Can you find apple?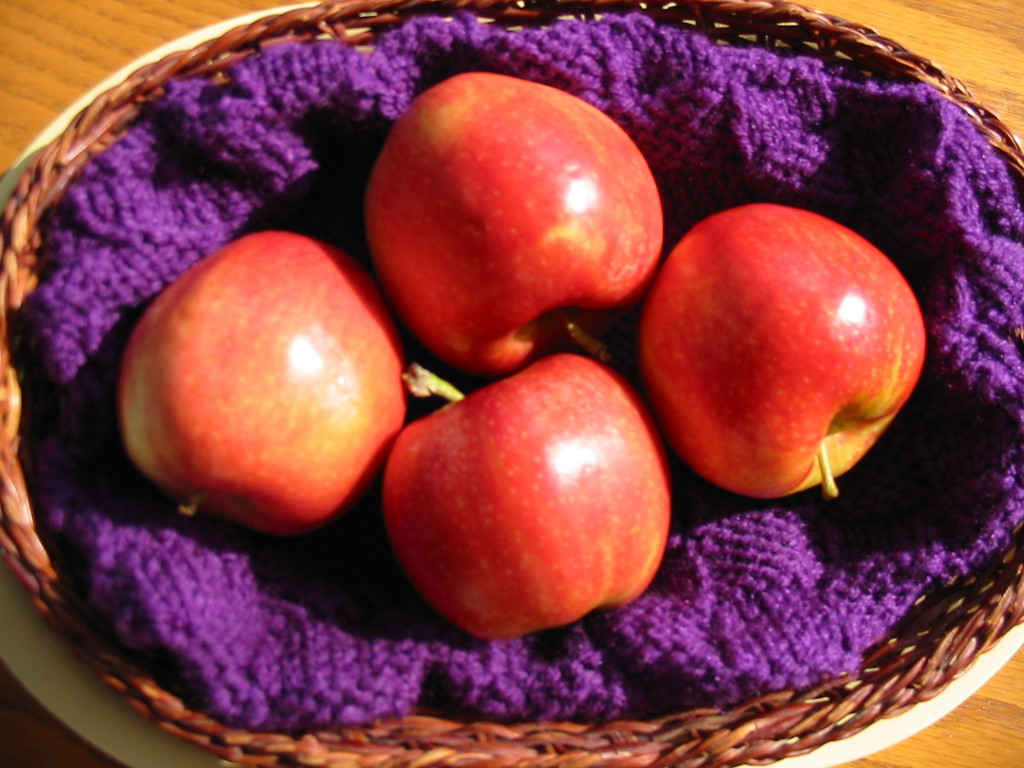
Yes, bounding box: (374,349,679,648).
